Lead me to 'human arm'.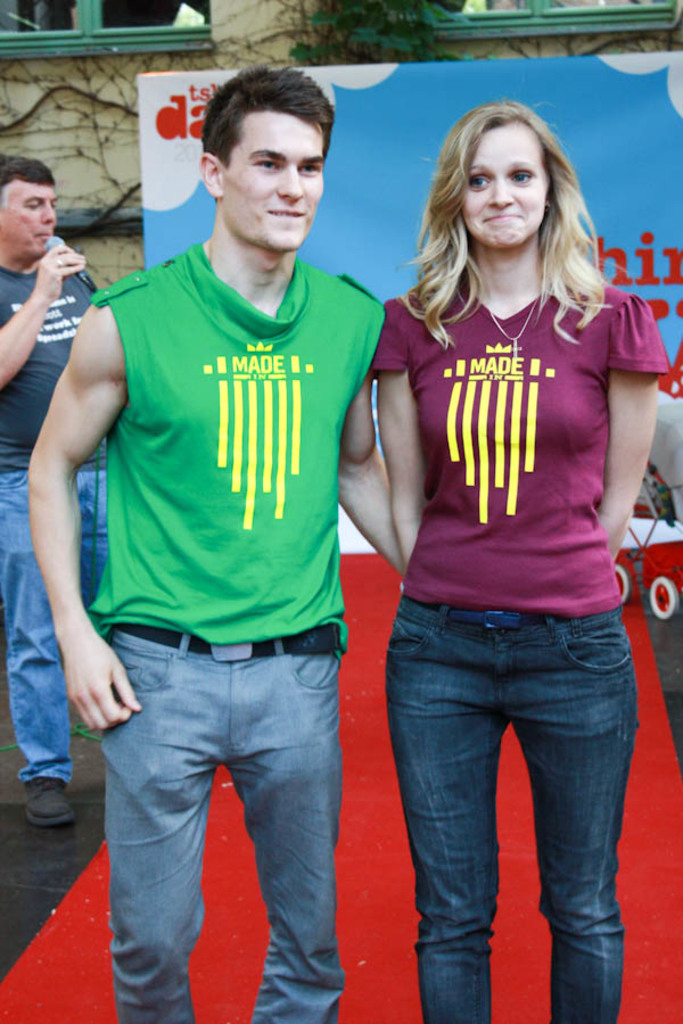
Lead to select_region(0, 239, 101, 375).
